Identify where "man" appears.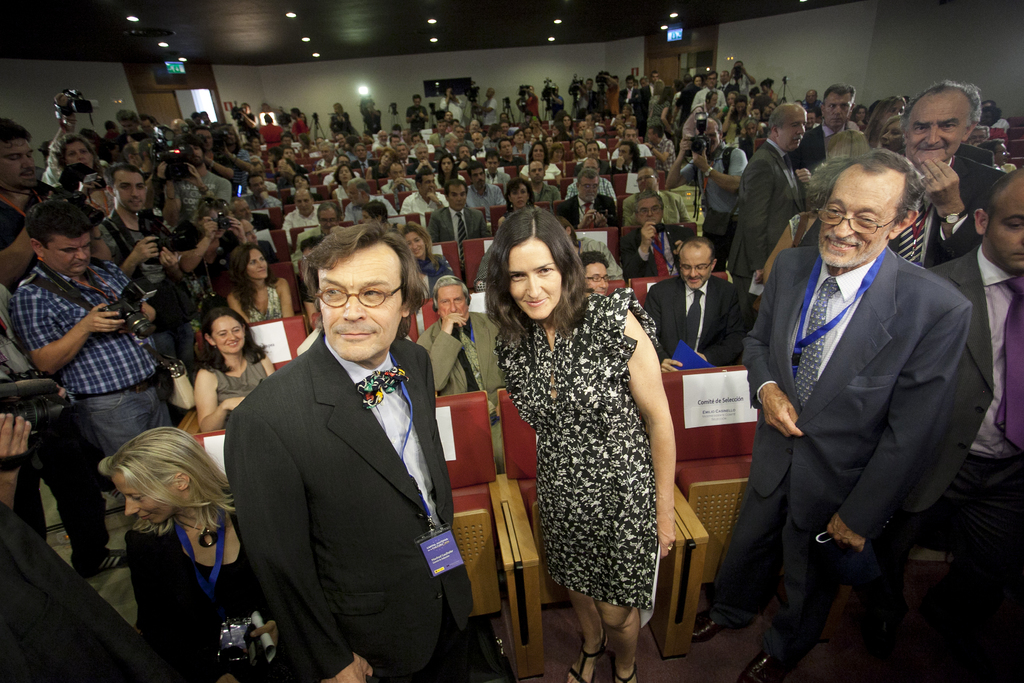
Appears at bbox(651, 124, 675, 178).
